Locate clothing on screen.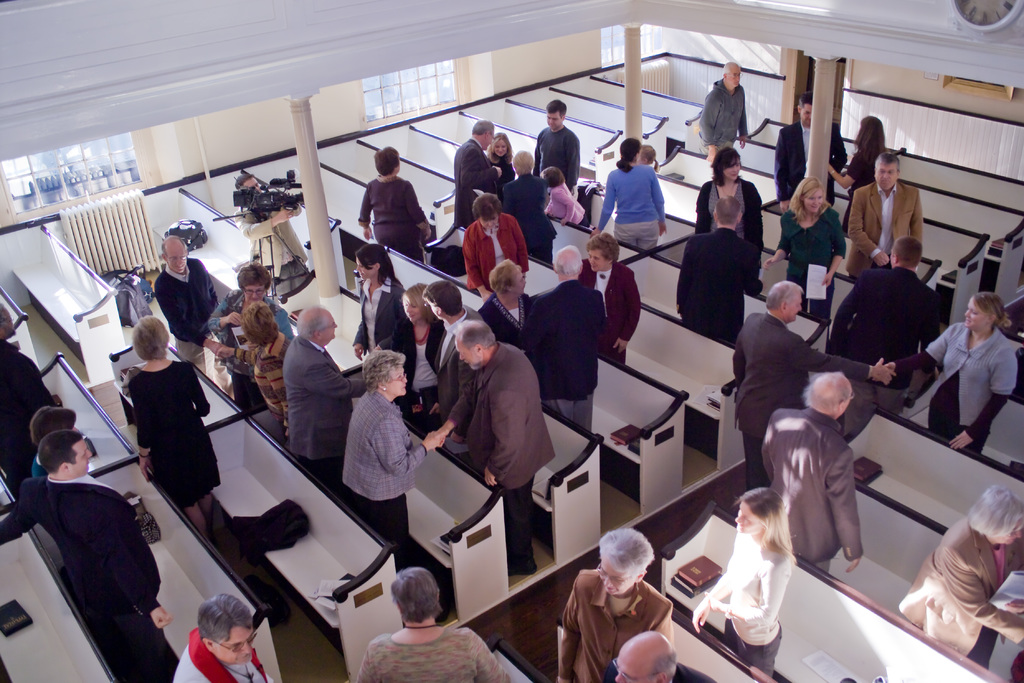
On screen at 893/324/1022/458.
